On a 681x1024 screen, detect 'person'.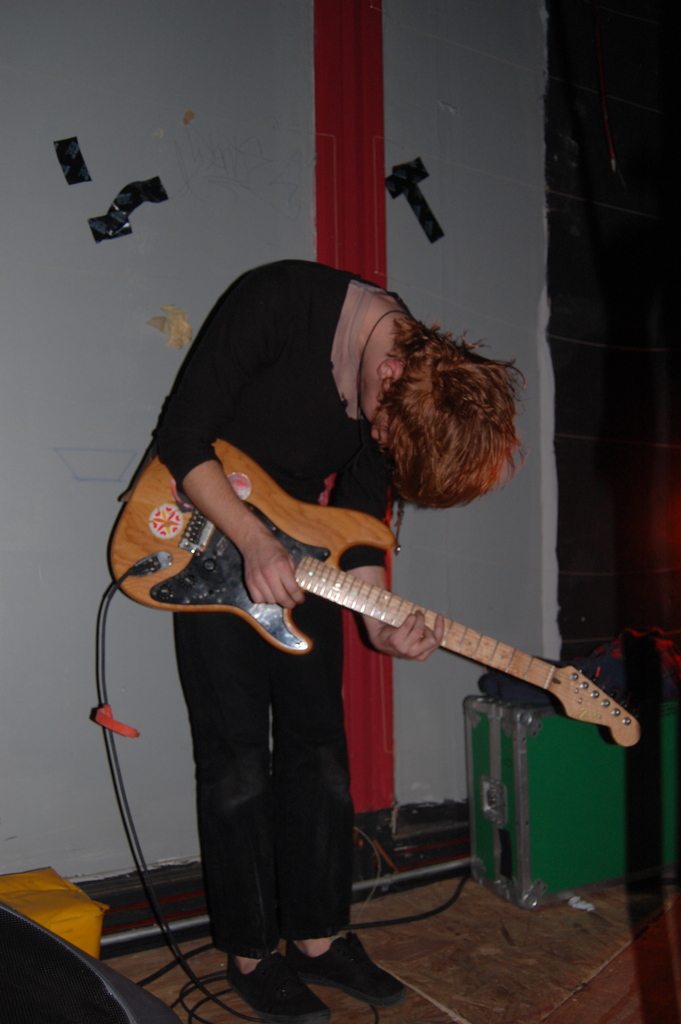
bbox=[119, 221, 588, 970].
